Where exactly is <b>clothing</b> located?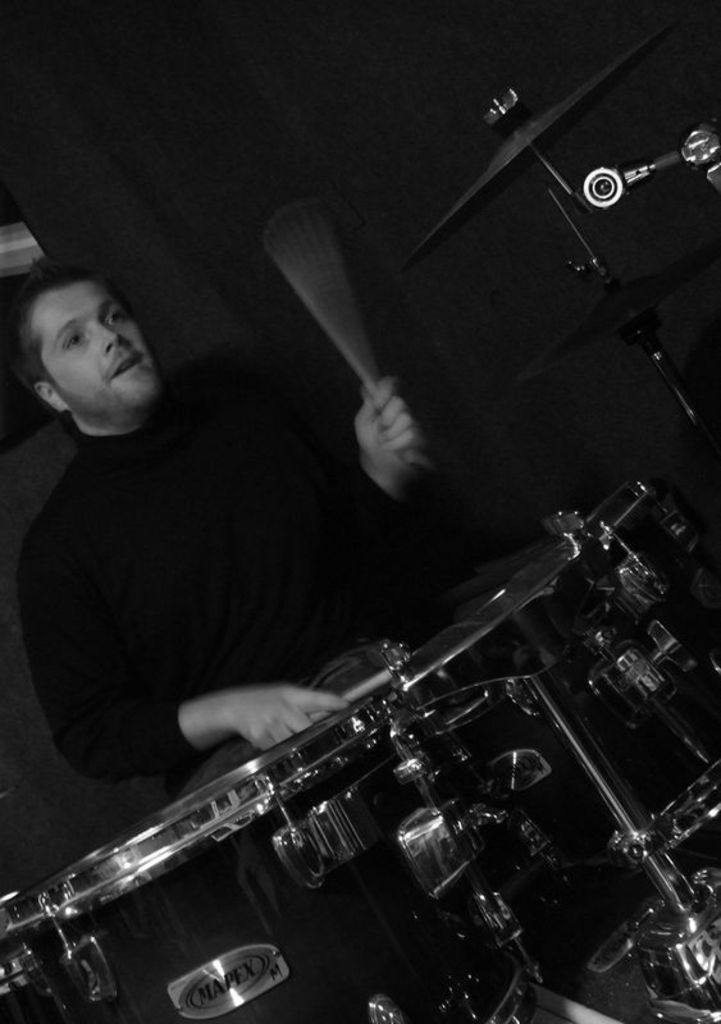
Its bounding box is [x1=4, y1=298, x2=347, y2=849].
